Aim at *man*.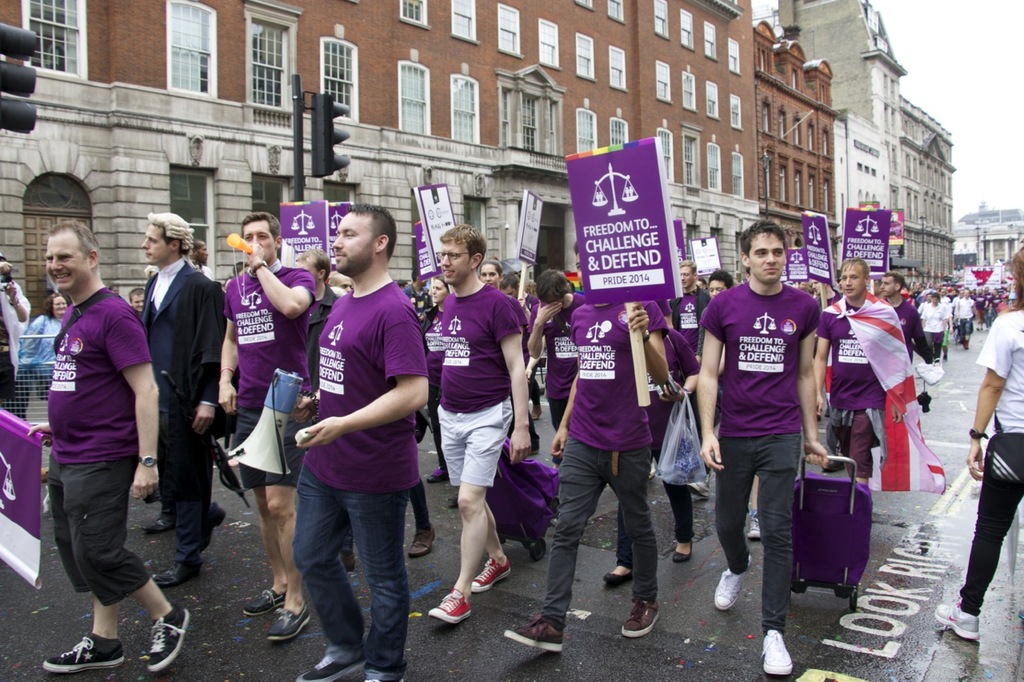
Aimed at <bbox>499, 241, 665, 653</bbox>.
